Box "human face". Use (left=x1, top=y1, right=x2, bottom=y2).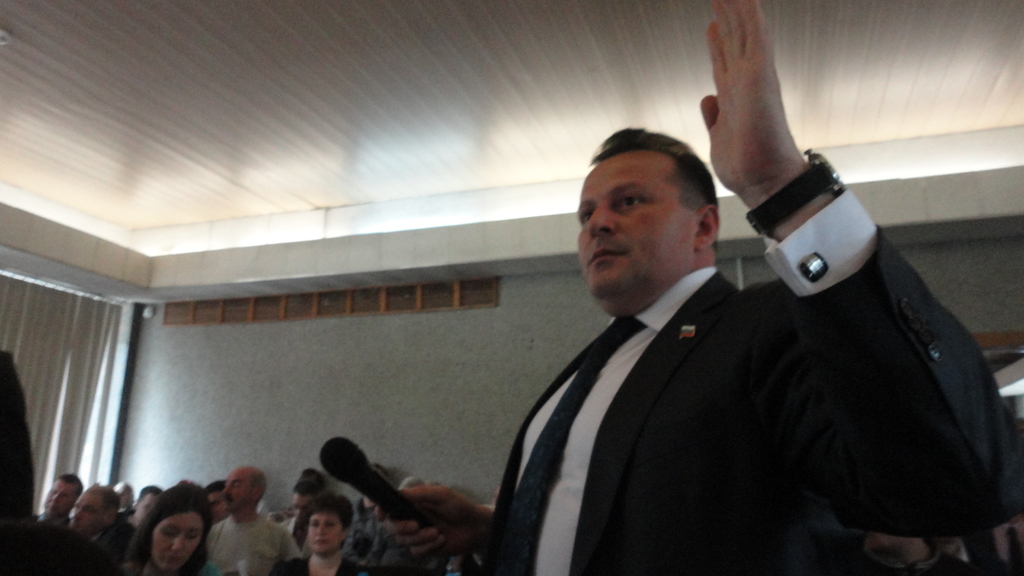
(left=153, top=508, right=208, bottom=569).
